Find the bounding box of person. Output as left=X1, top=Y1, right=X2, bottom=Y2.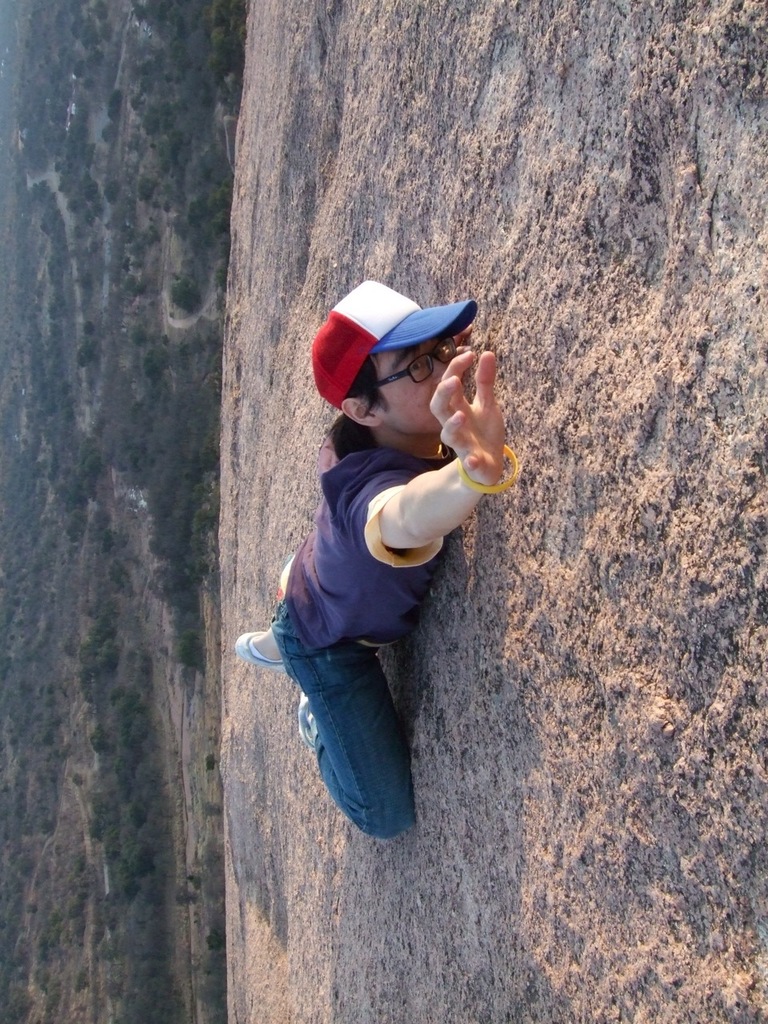
left=244, top=259, right=518, bottom=846.
